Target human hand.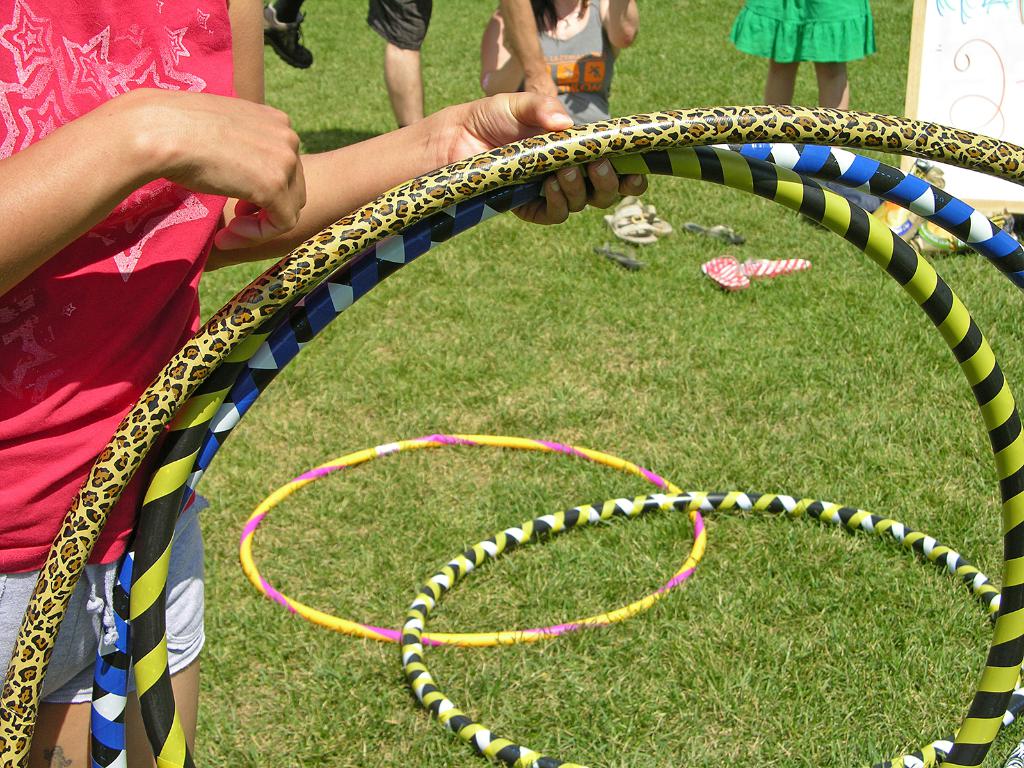
Target region: 142:84:309:253.
